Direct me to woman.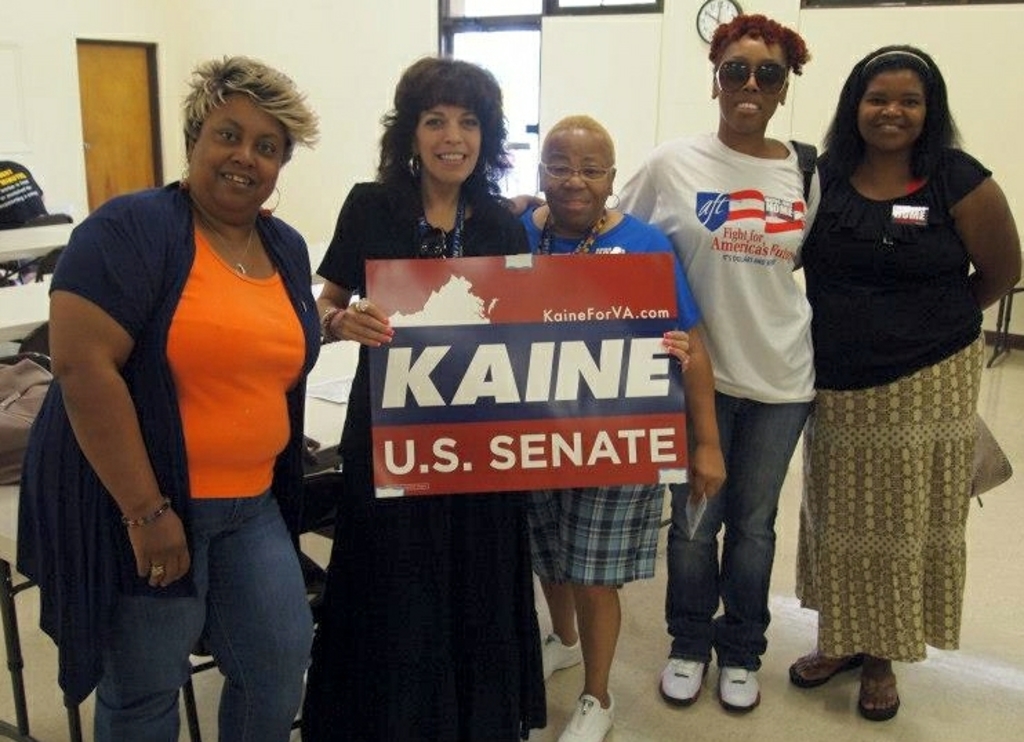
Direction: crop(505, 113, 729, 741).
